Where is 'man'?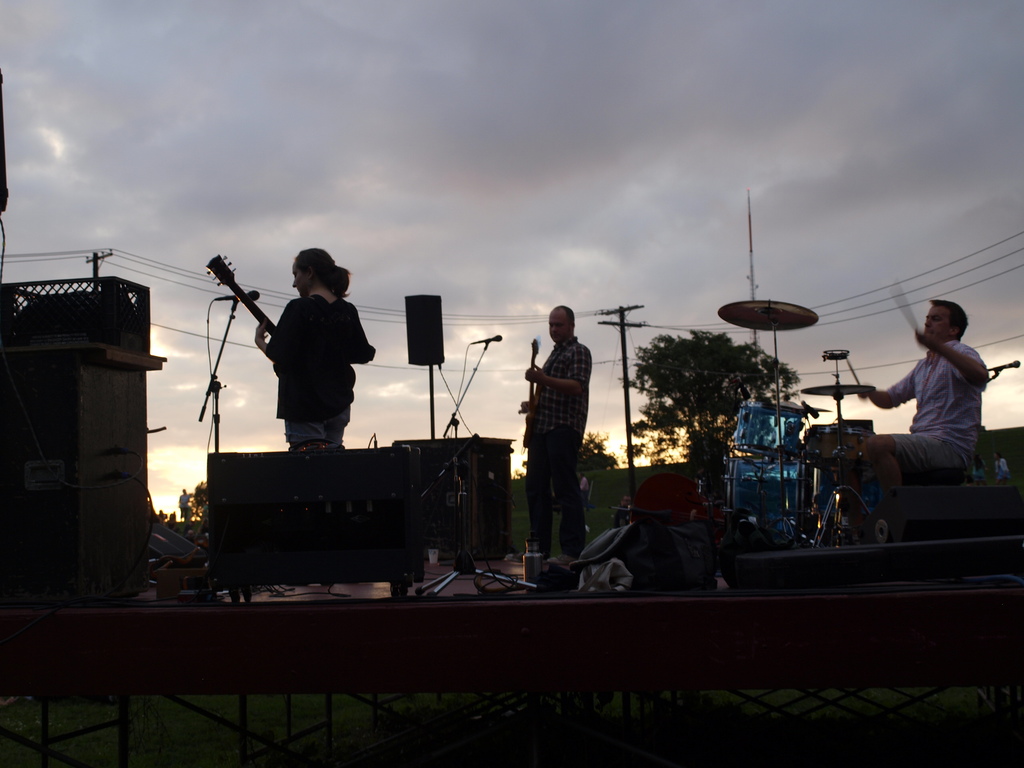
(x1=521, y1=301, x2=589, y2=568).
